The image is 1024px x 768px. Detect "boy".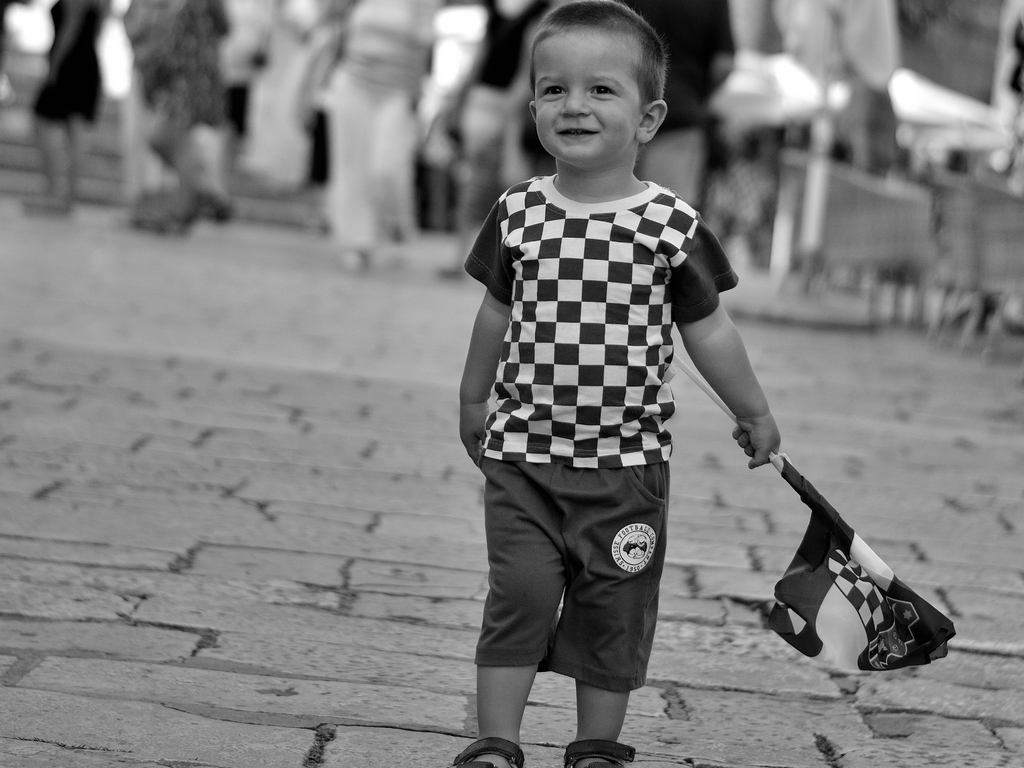
Detection: <box>417,2,765,767</box>.
